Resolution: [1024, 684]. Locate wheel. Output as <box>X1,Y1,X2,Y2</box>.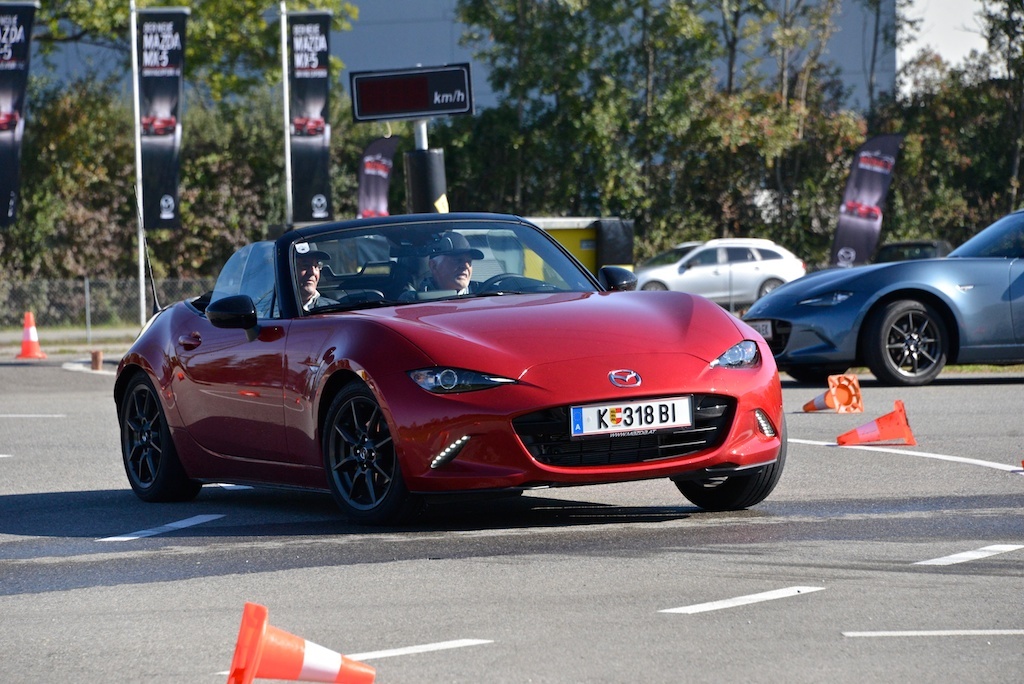
<box>477,272,522,295</box>.
